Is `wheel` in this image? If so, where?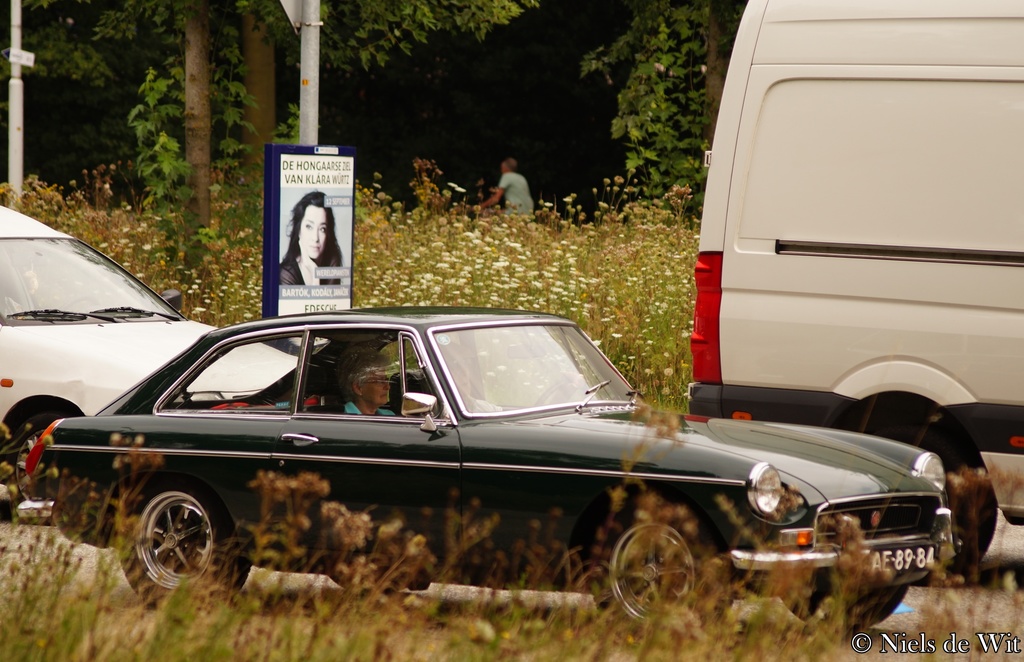
Yes, at (588, 506, 723, 632).
